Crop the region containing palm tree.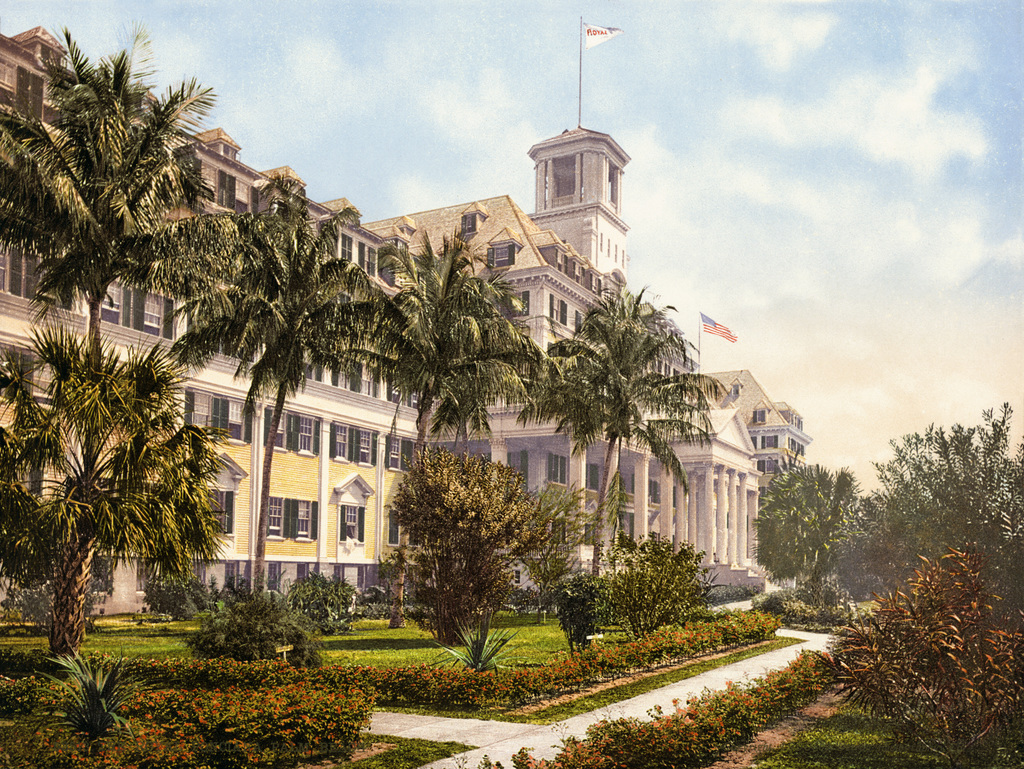
Crop region: select_region(302, 247, 425, 386).
